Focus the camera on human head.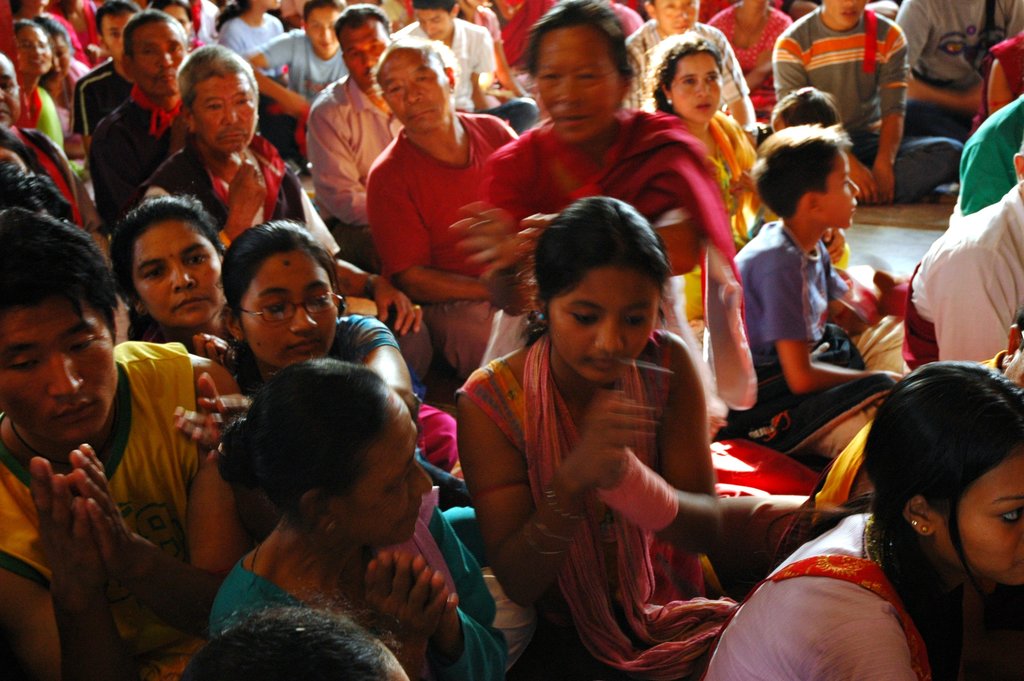
Focus region: pyautogui.locateOnScreen(412, 0, 461, 39).
